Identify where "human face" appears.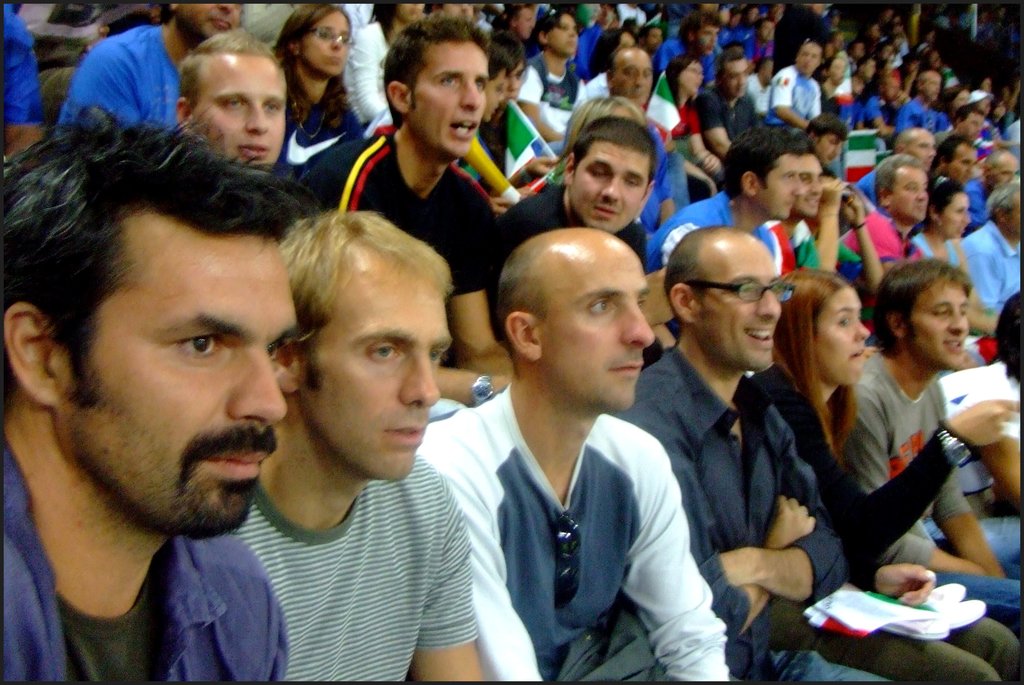
Appears at detection(730, 13, 743, 29).
